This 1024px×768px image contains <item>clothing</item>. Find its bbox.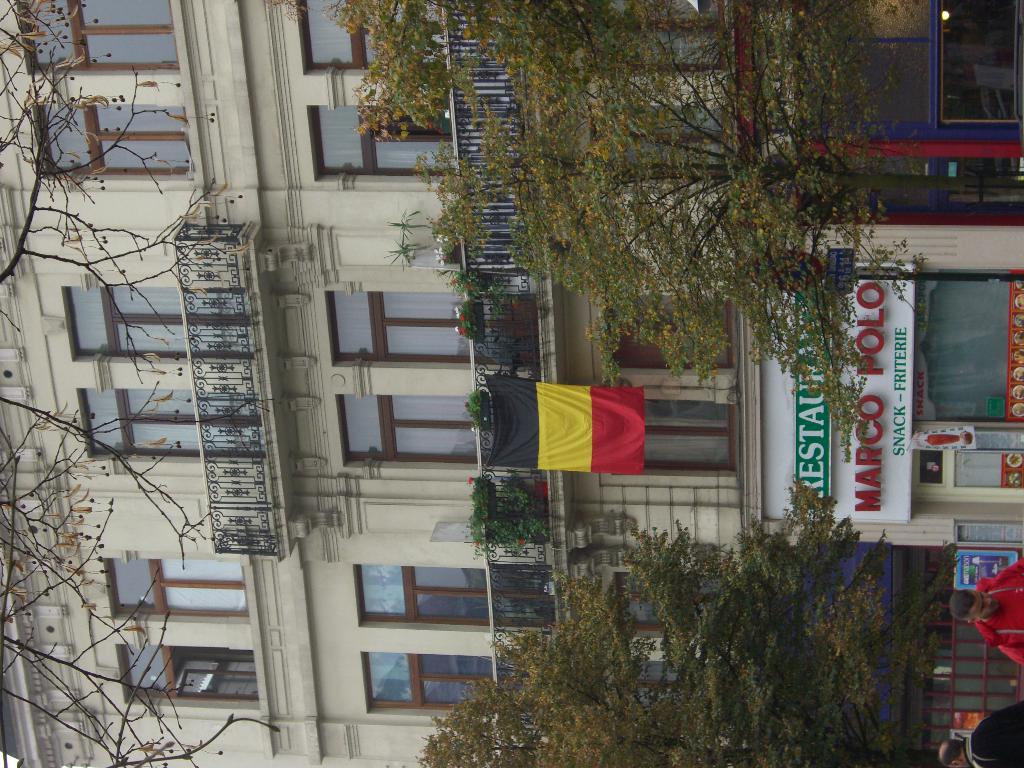
(973,557,1023,664).
